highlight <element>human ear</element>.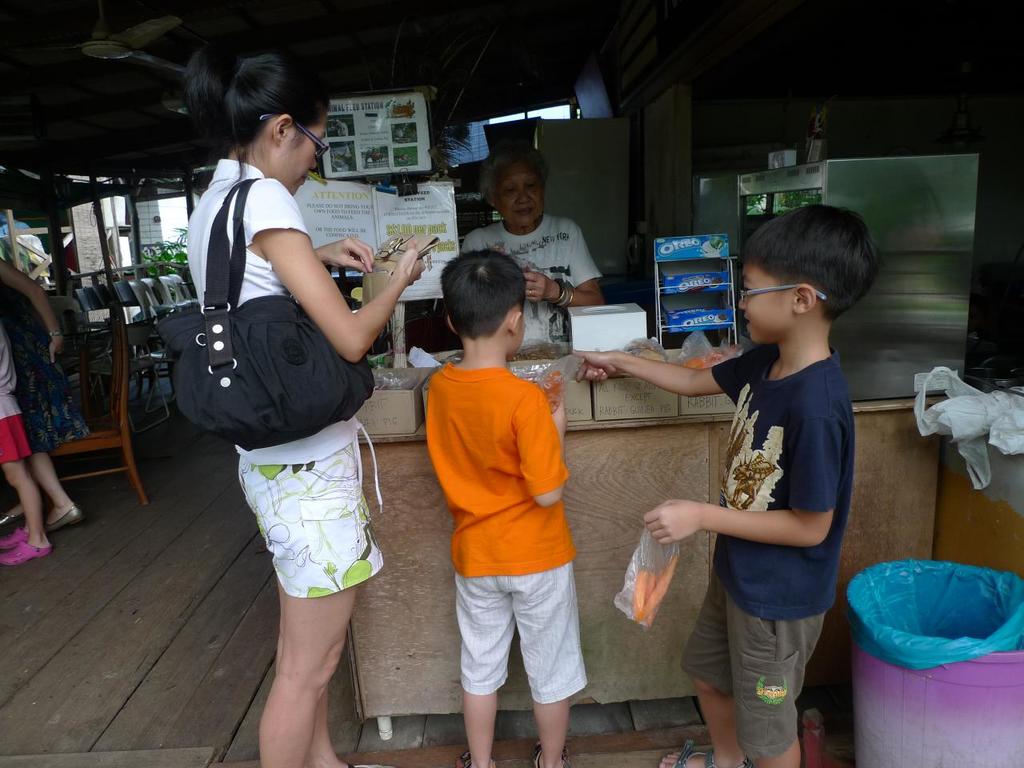
Highlighted region: 509, 311, 519, 338.
